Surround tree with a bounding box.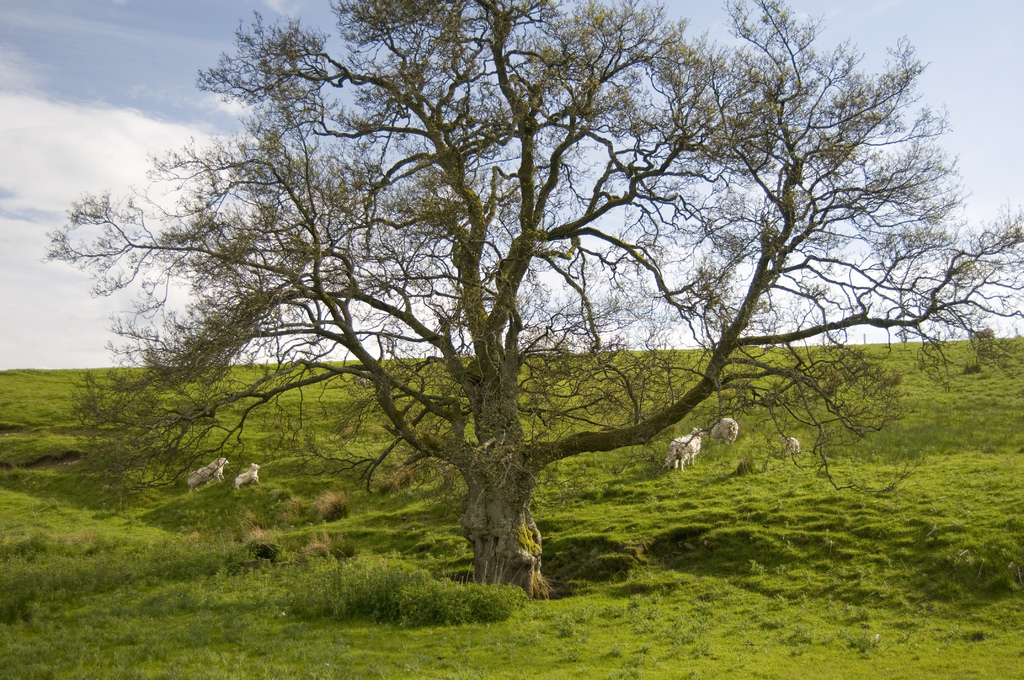
BBox(42, 0, 1023, 597).
